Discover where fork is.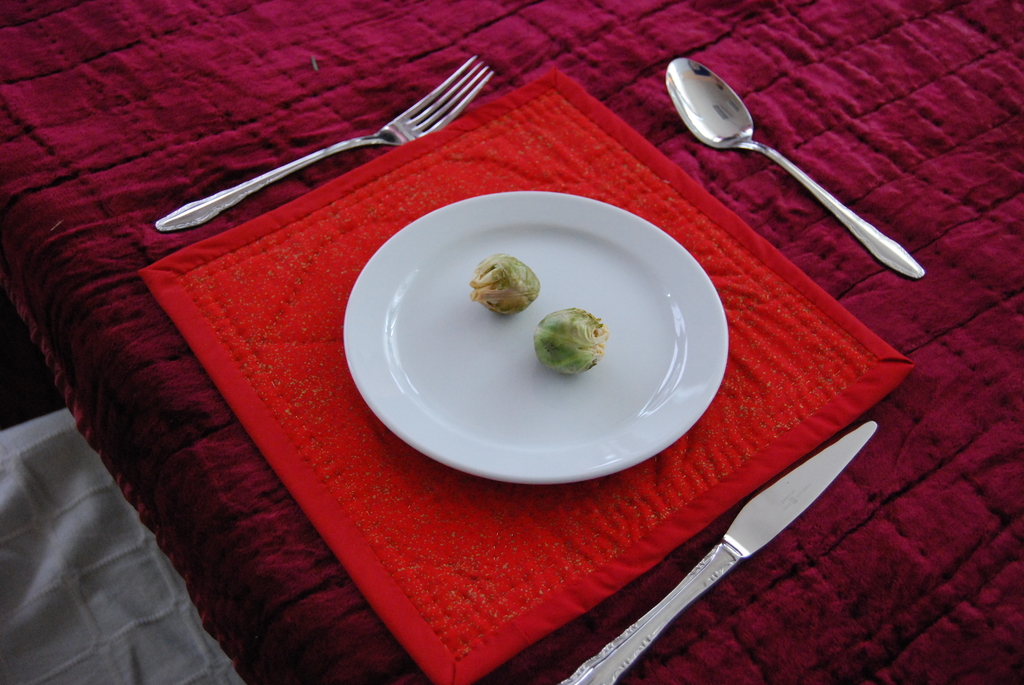
Discovered at <box>154,49,497,230</box>.
